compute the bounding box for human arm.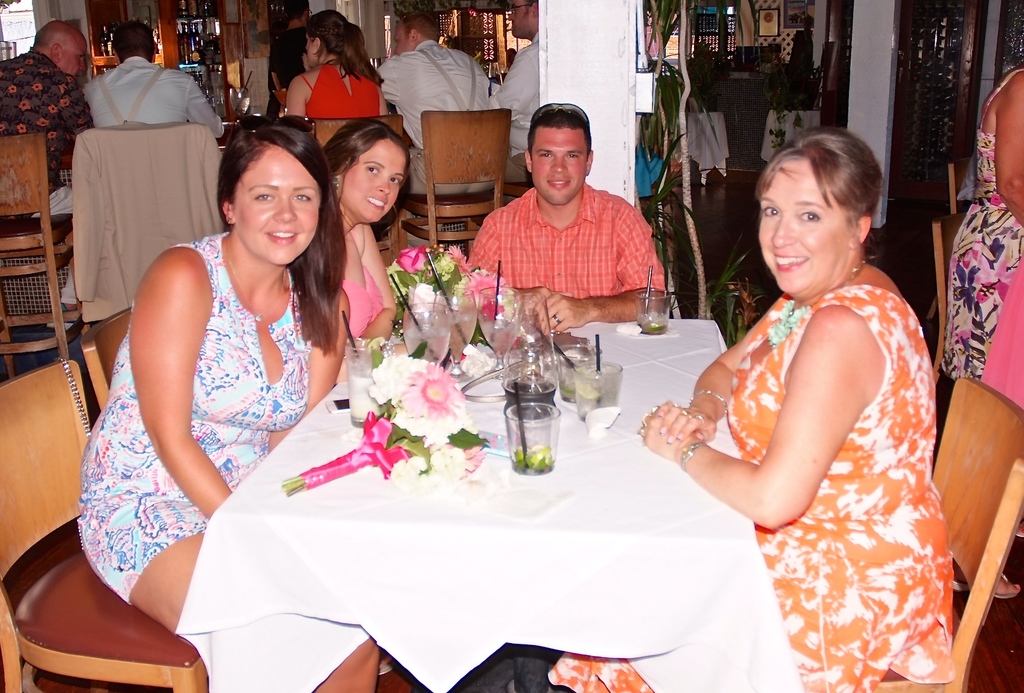
{"left": 287, "top": 80, "right": 312, "bottom": 115}.
